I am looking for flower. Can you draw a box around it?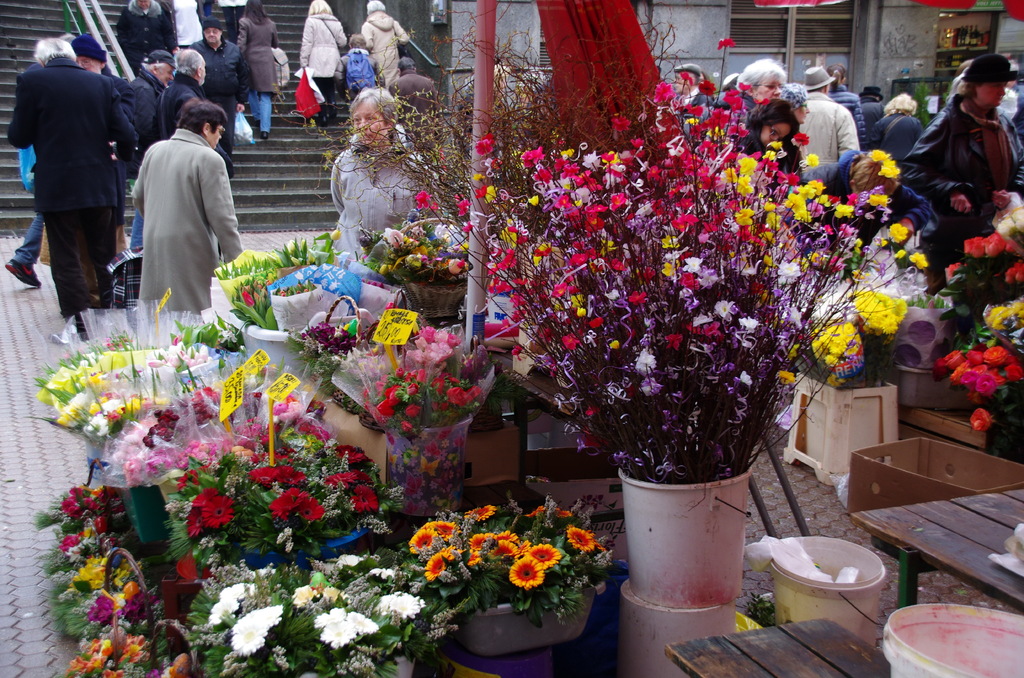
Sure, the bounding box is <region>1005, 351, 1023, 383</region>.
